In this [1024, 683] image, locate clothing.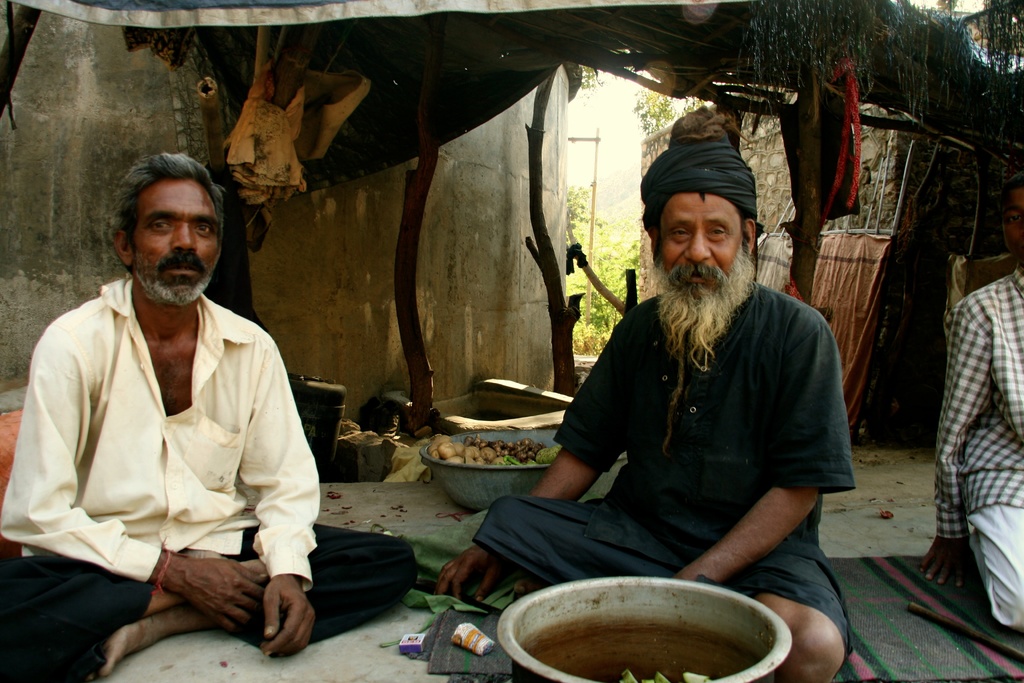
Bounding box: bbox=[0, 276, 423, 682].
